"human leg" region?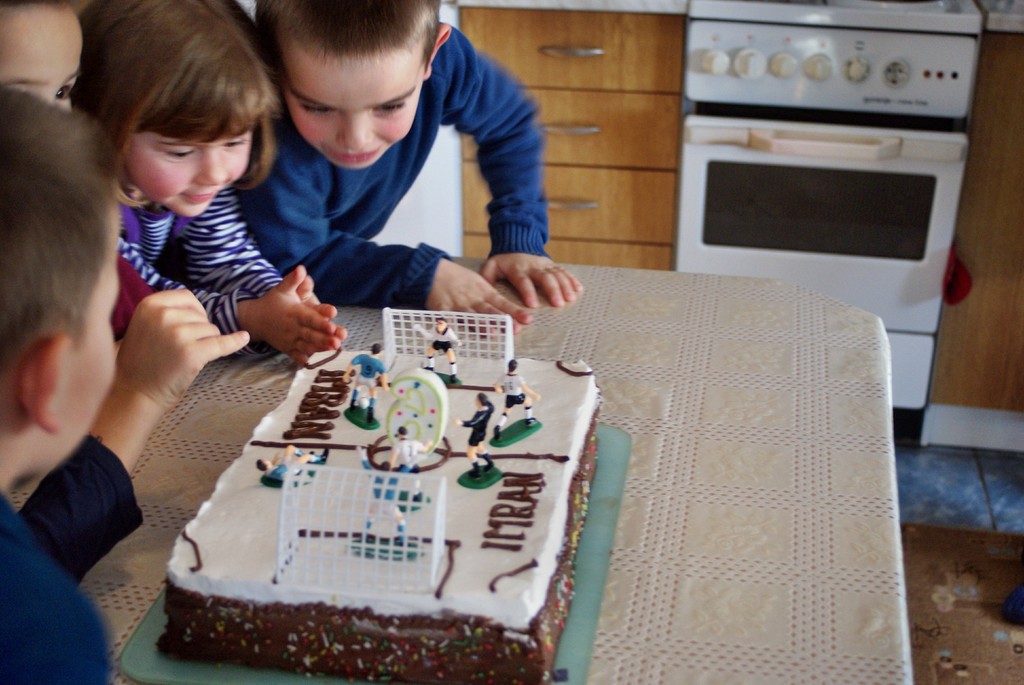
crop(467, 437, 479, 478)
